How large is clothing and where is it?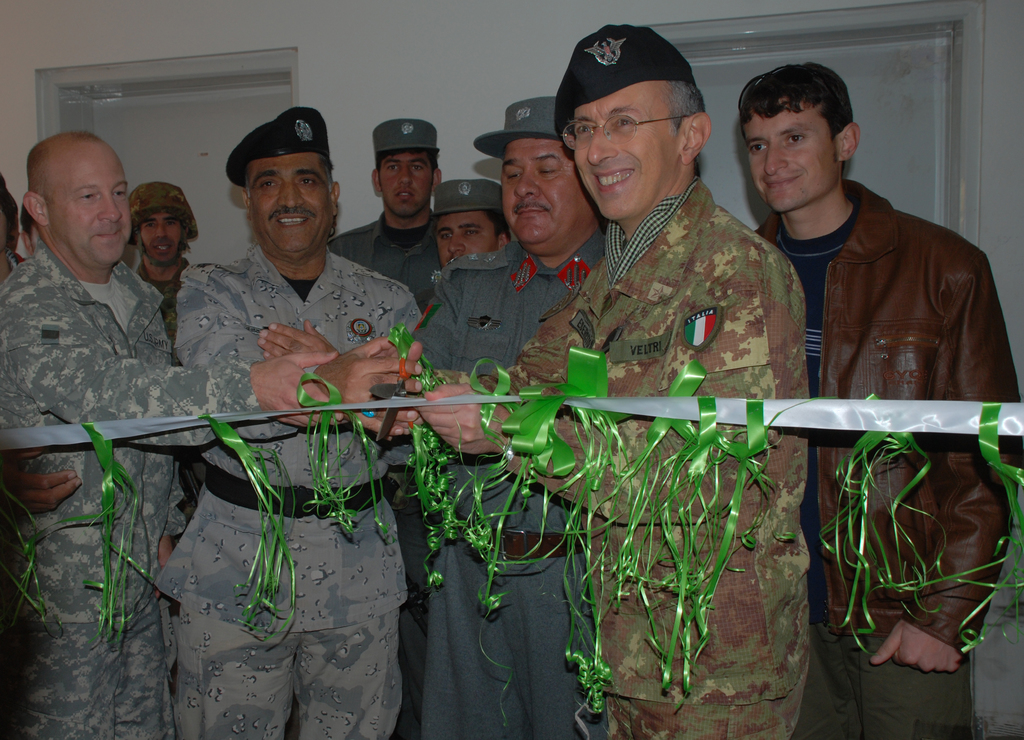
Bounding box: rect(138, 248, 200, 306).
